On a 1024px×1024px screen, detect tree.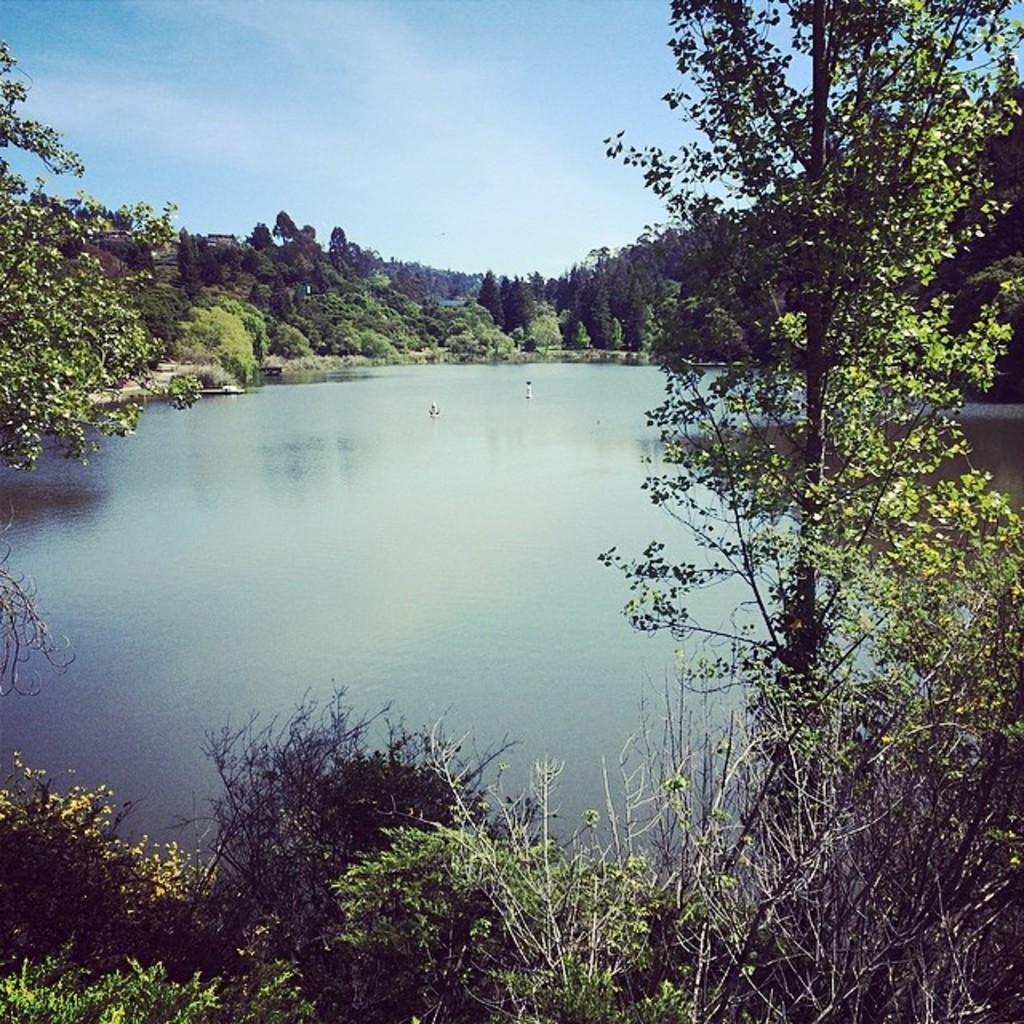
select_region(208, 214, 480, 368).
